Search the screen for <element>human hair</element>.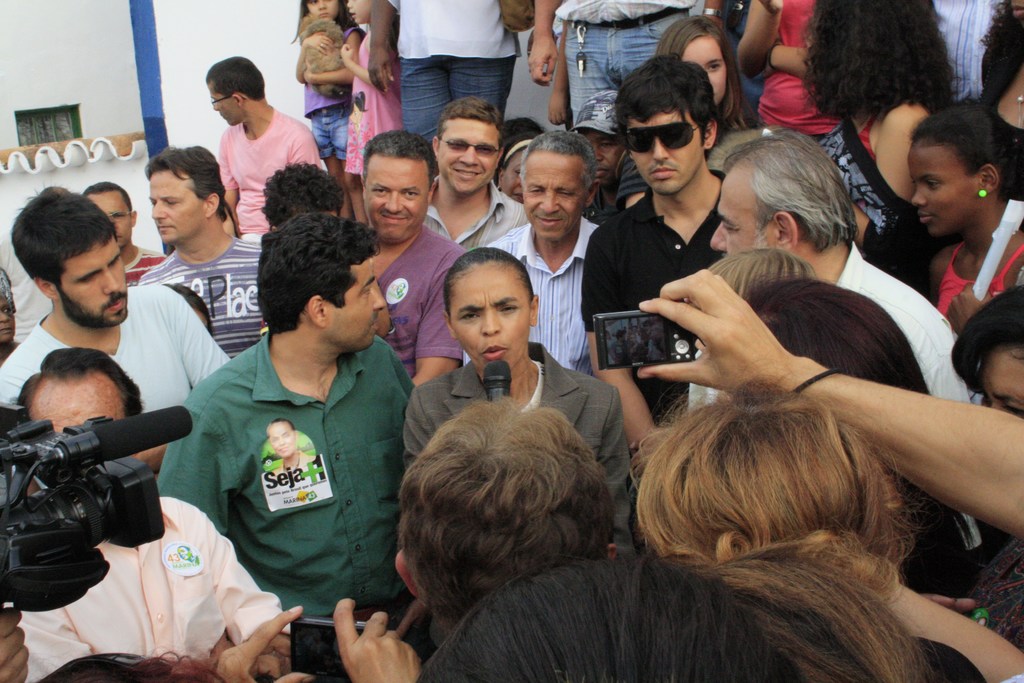
Found at select_region(974, 0, 1023, 108).
